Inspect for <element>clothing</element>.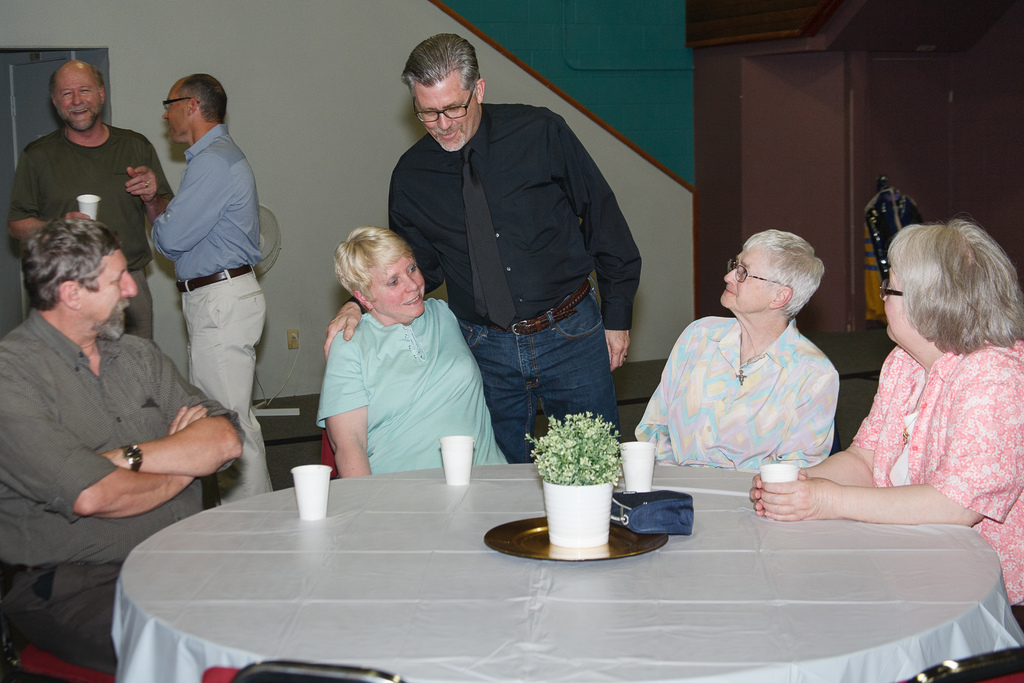
Inspection: (x1=0, y1=309, x2=246, y2=672).
